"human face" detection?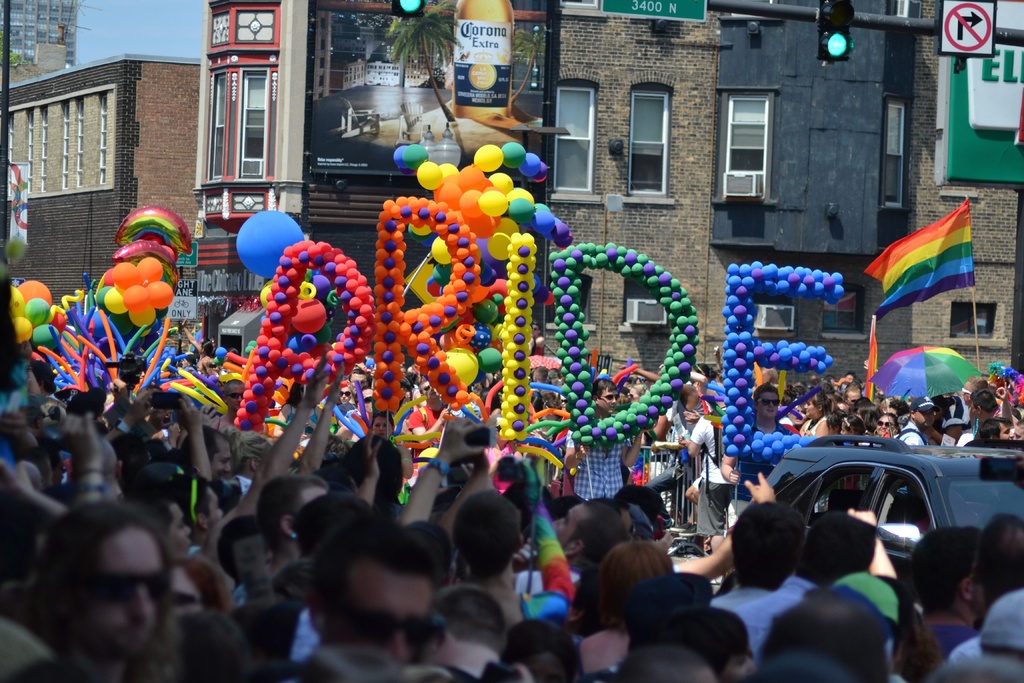
{"left": 78, "top": 527, "right": 165, "bottom": 660}
